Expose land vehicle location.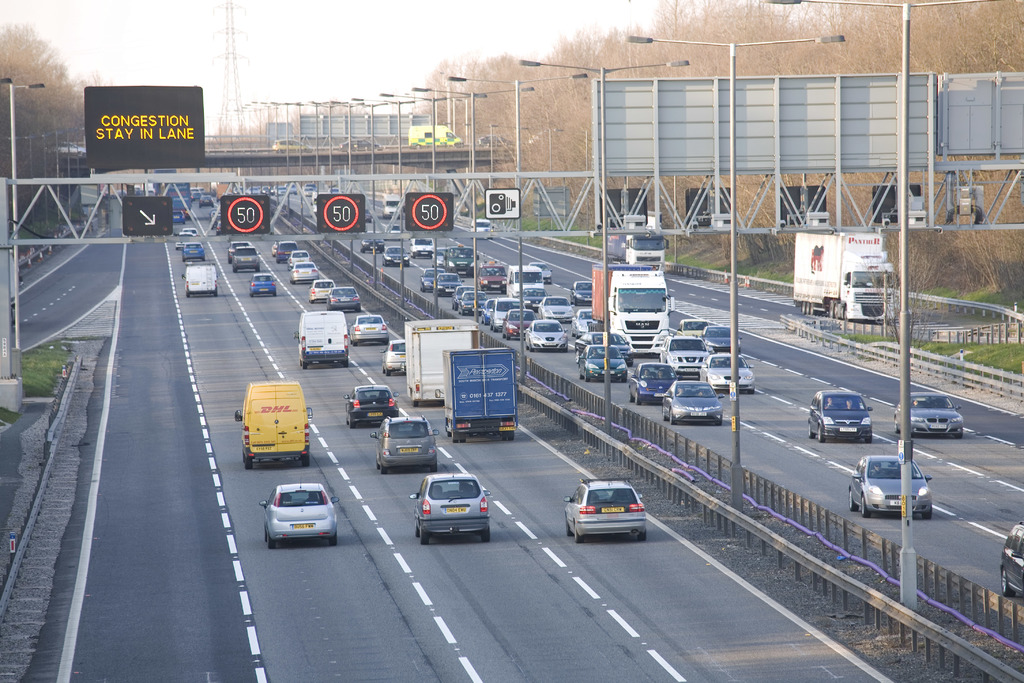
Exposed at {"left": 182, "top": 260, "right": 220, "bottom": 302}.
